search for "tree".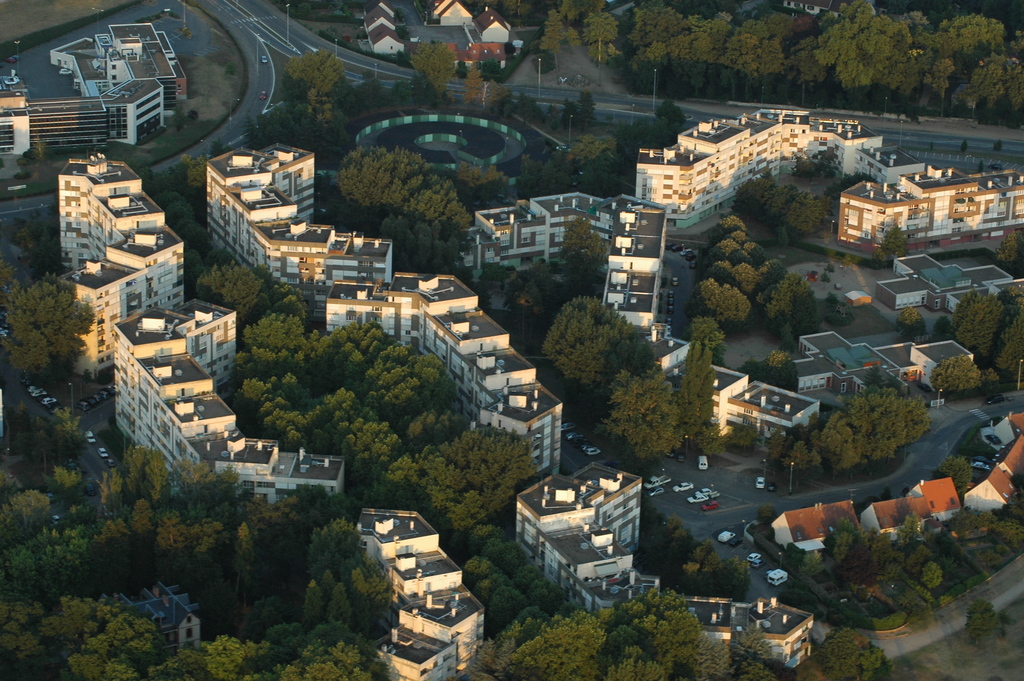
Found at <bbox>0, 470, 19, 505</bbox>.
